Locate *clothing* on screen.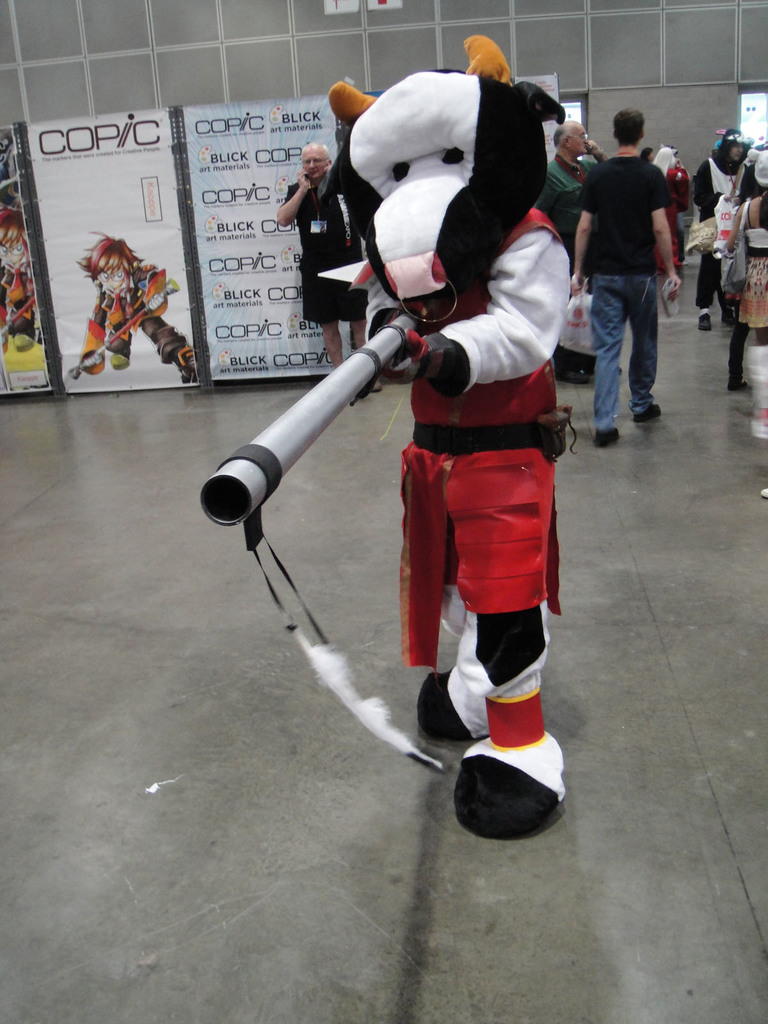
On screen at (279, 172, 369, 328).
